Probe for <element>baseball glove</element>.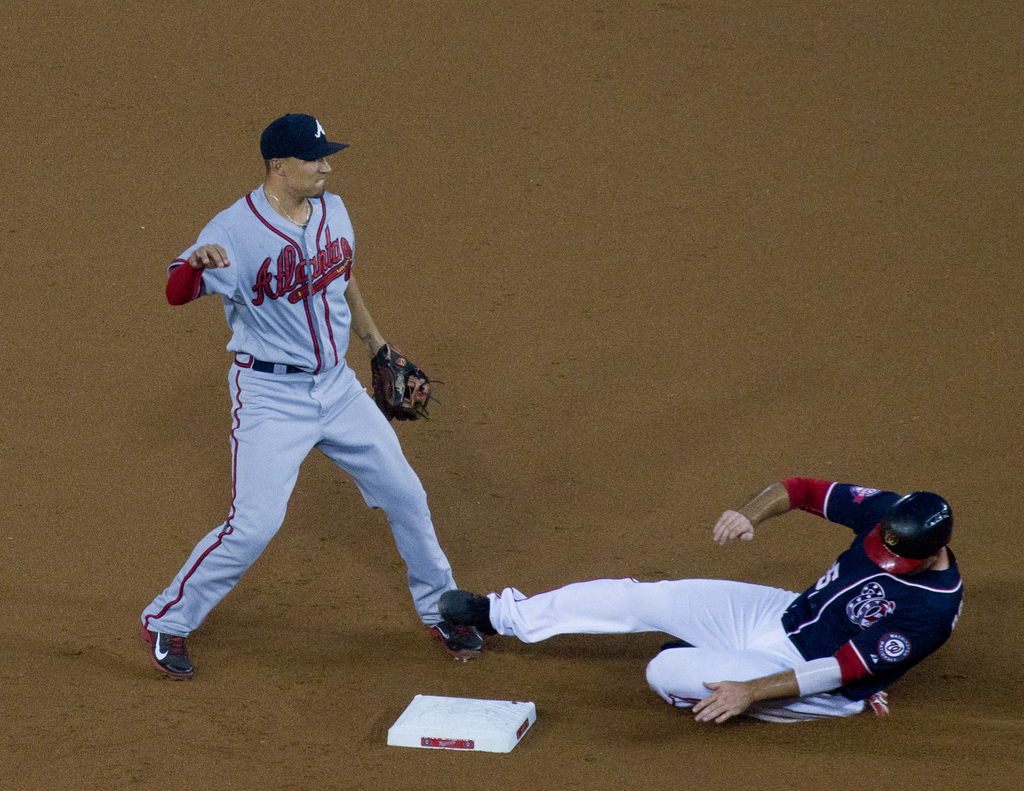
Probe result: [left=371, top=336, right=446, bottom=421].
